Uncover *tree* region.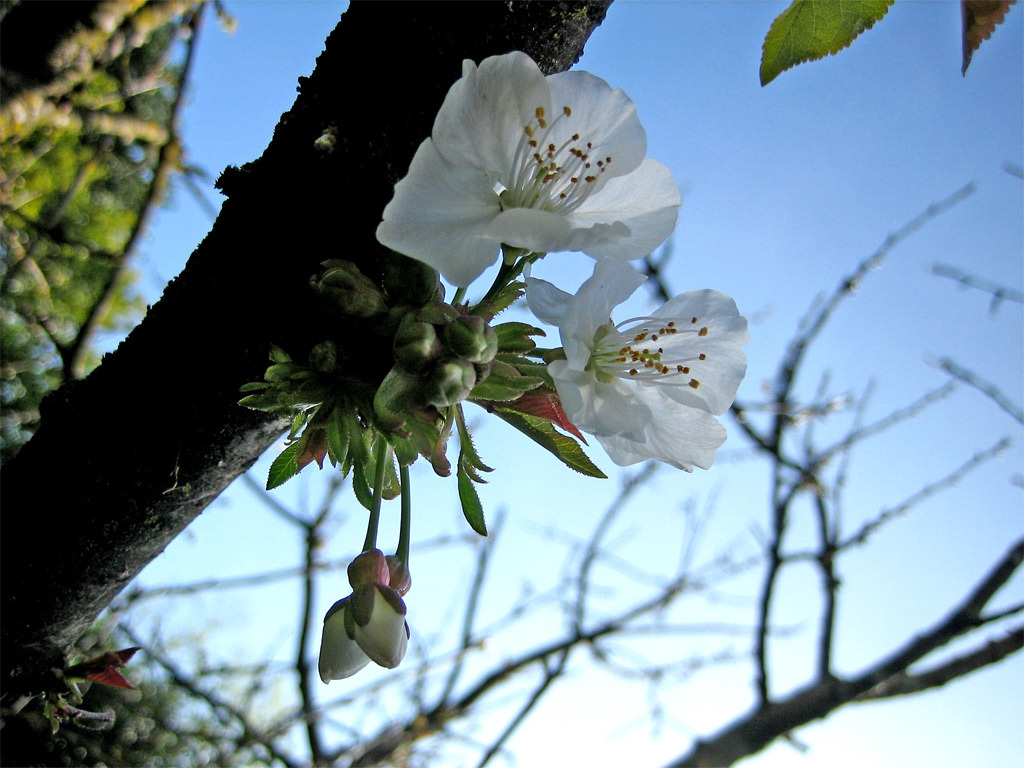
Uncovered: [0,0,973,767].
